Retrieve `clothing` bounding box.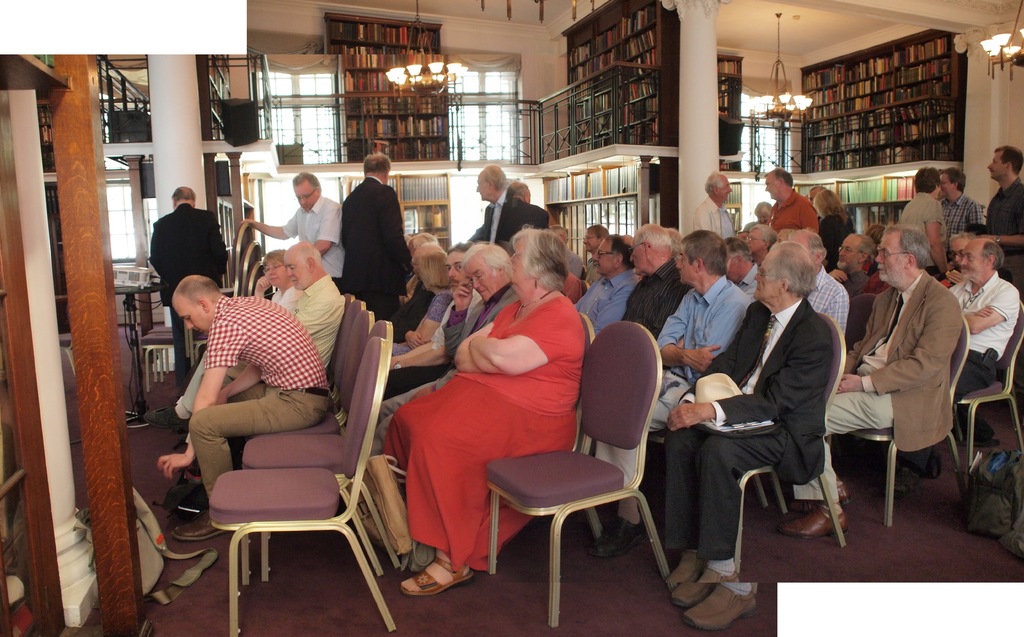
Bounding box: 896/191/951/280.
